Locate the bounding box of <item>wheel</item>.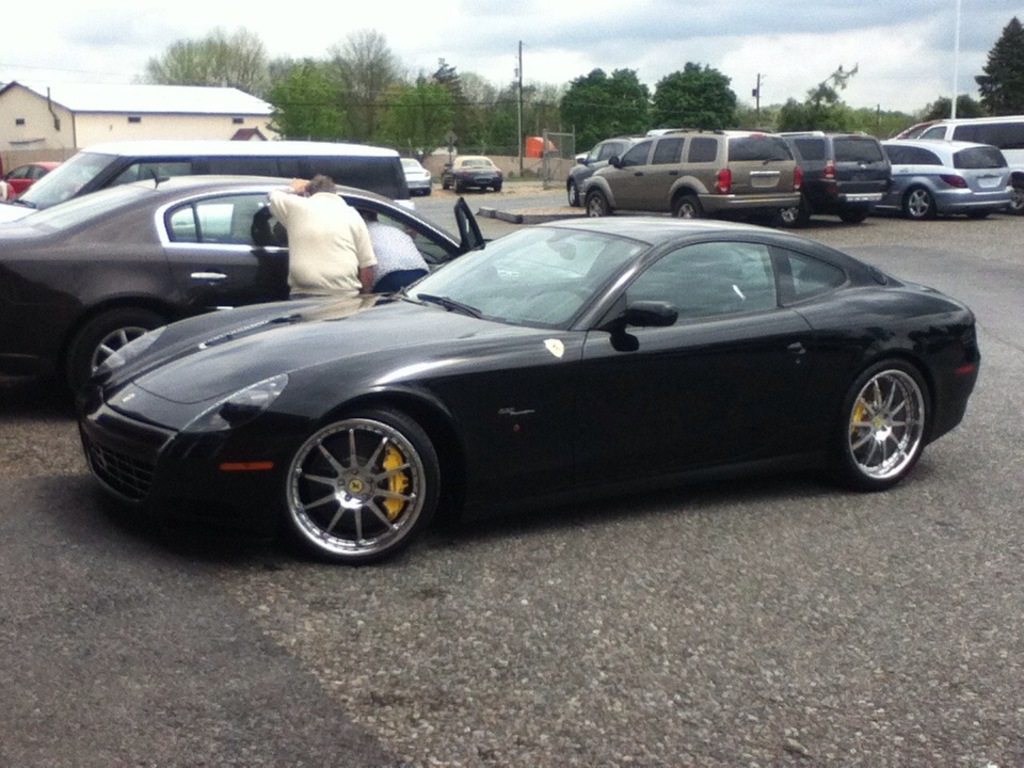
Bounding box: bbox=[481, 183, 487, 193].
